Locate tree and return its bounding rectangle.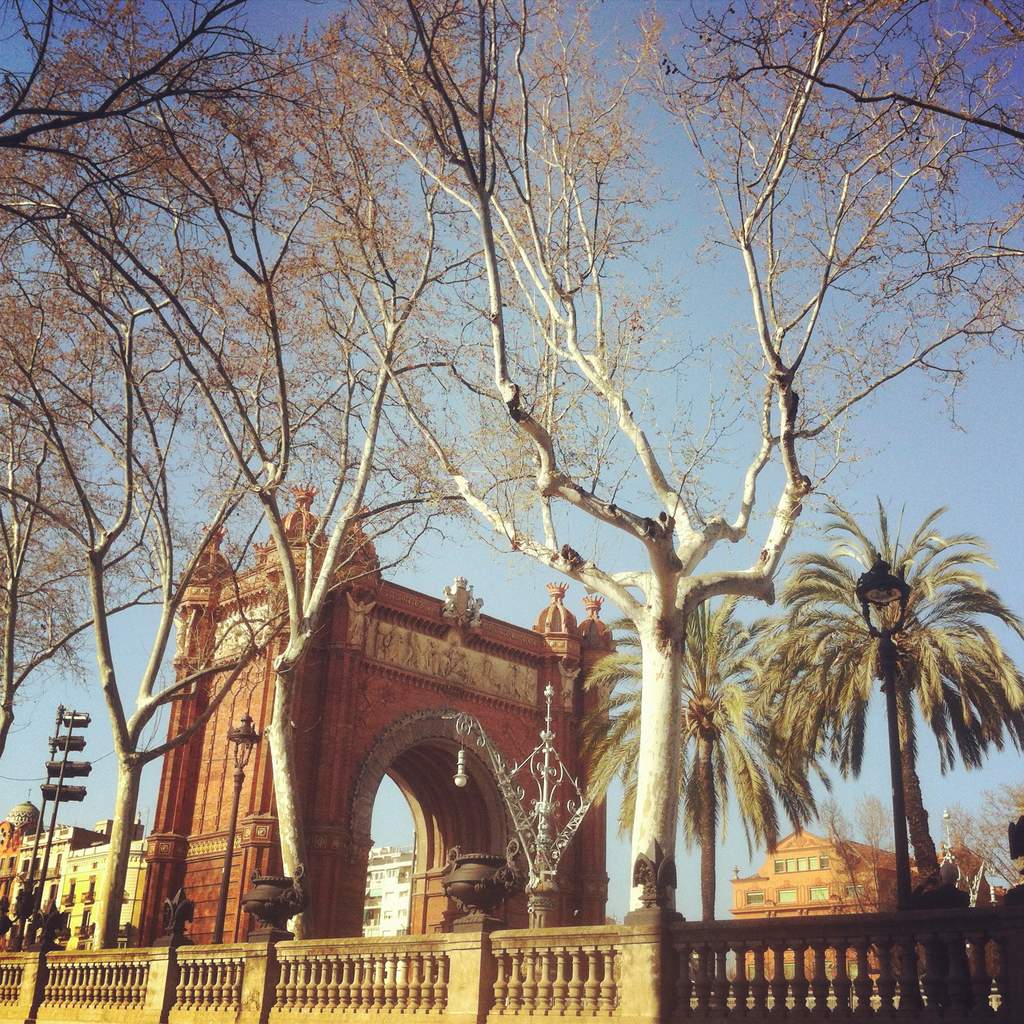
BBox(725, 489, 1023, 908).
